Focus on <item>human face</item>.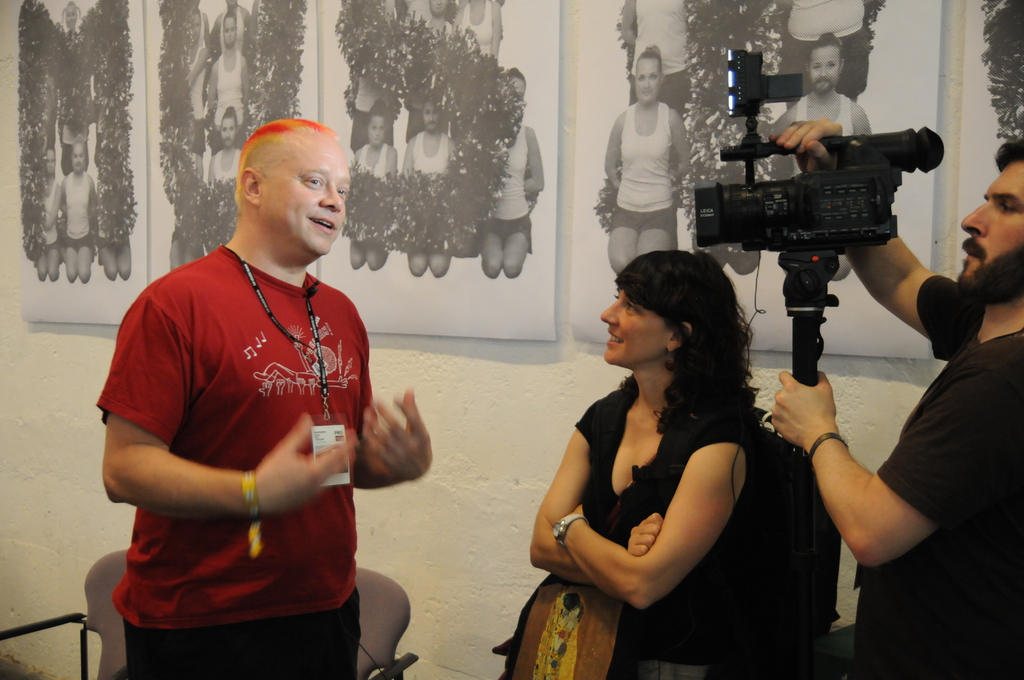
Focused at [223, 19, 238, 46].
